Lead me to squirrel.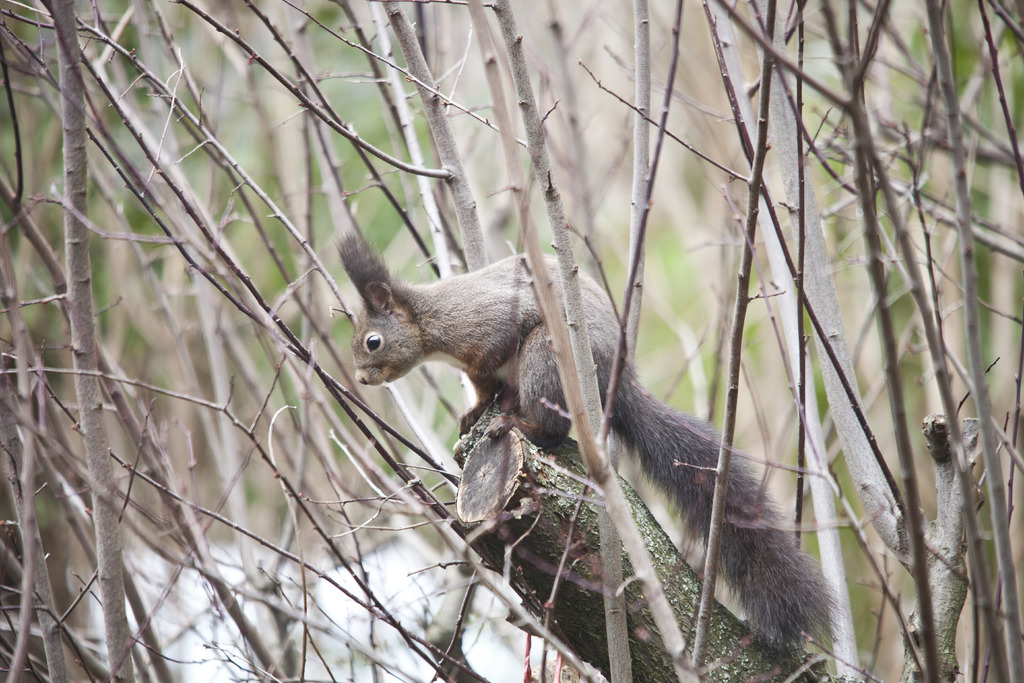
Lead to 341, 225, 861, 662.
